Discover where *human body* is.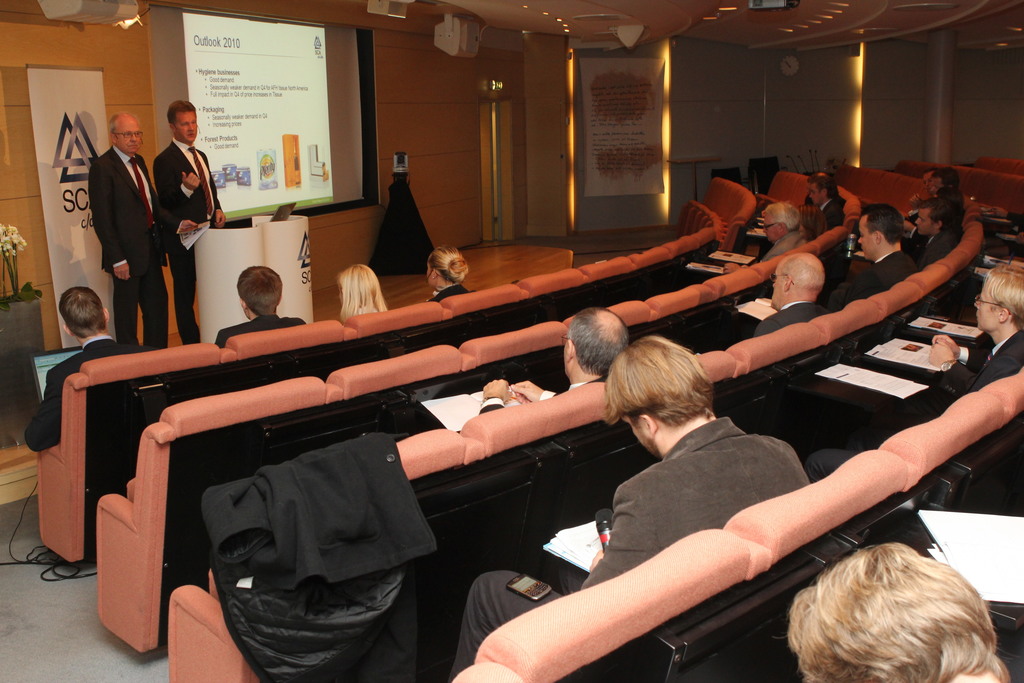
Discovered at [154, 140, 220, 345].
